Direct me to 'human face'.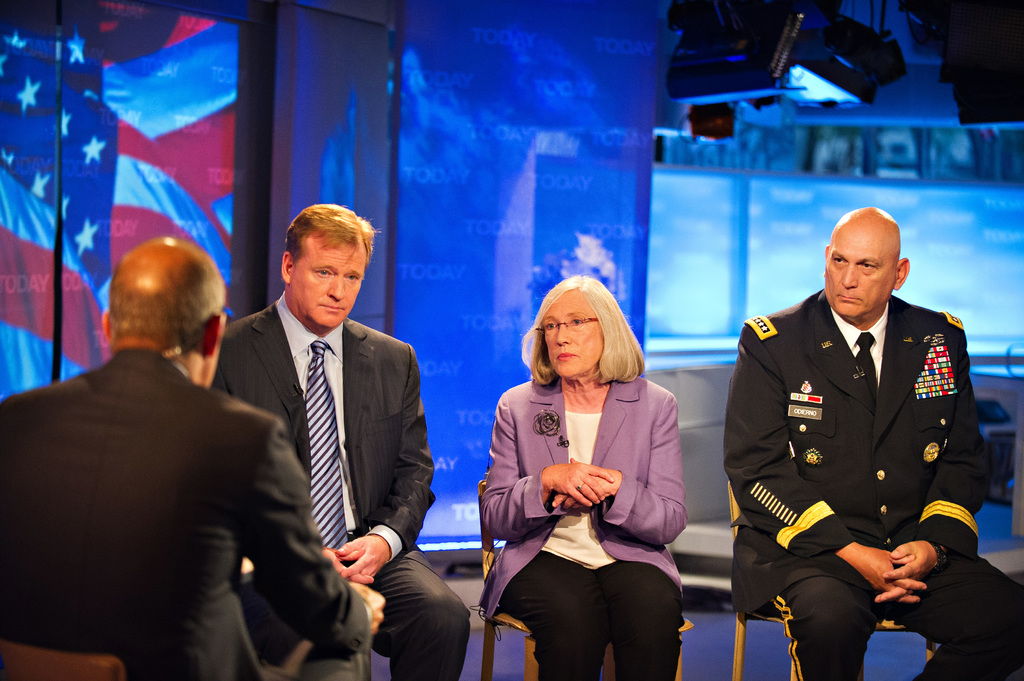
Direction: [left=822, top=220, right=894, bottom=324].
